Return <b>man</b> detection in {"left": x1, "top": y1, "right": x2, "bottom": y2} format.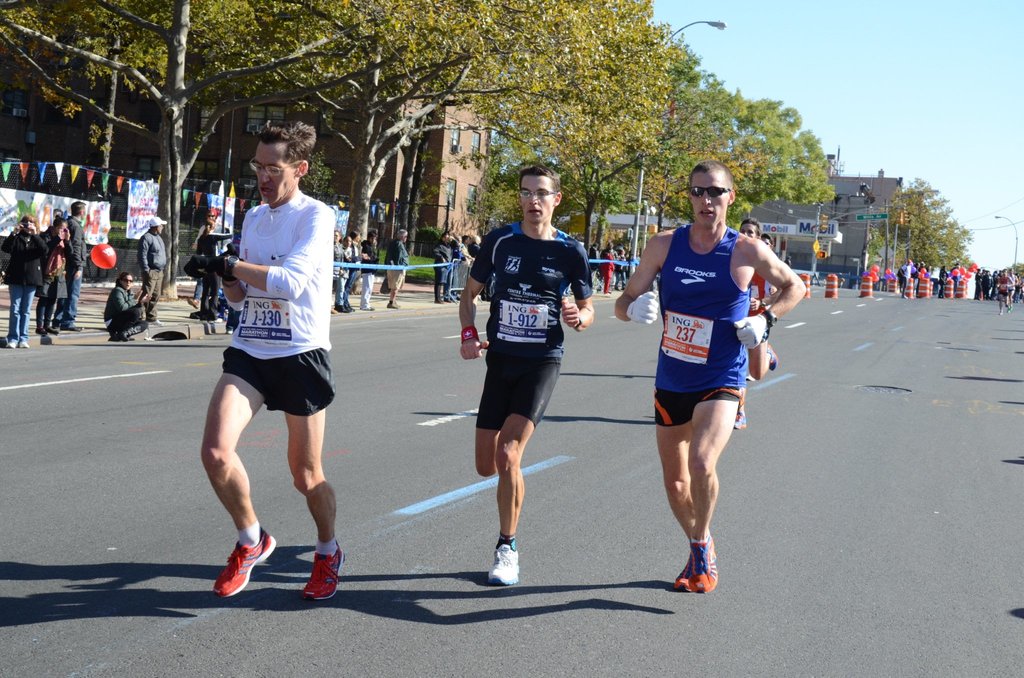
{"left": 198, "top": 120, "right": 346, "bottom": 601}.
